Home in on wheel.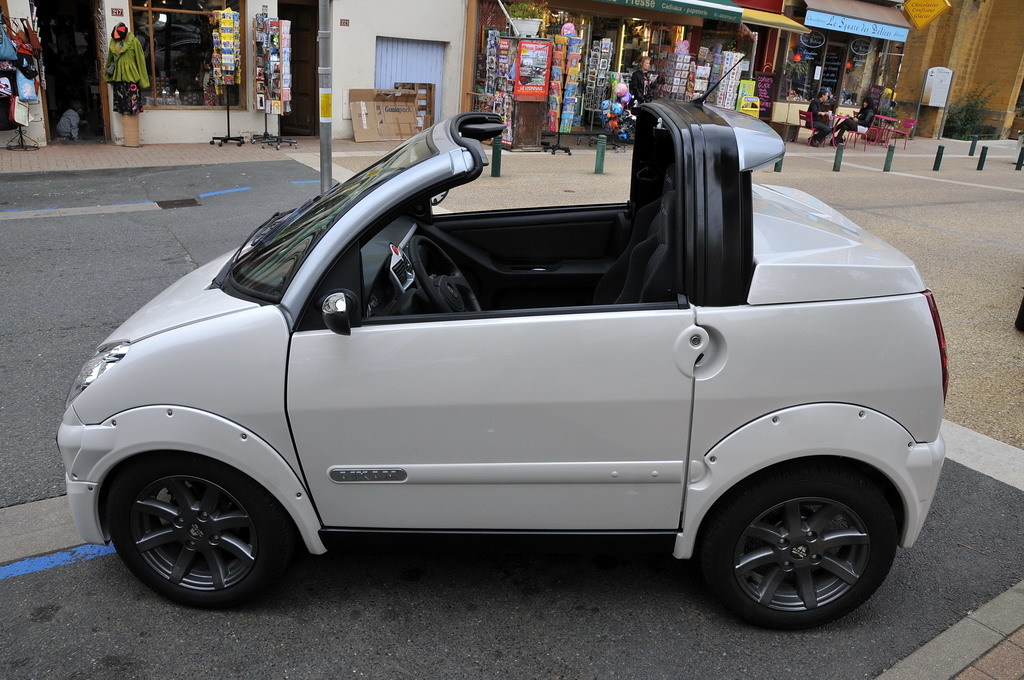
Homed in at BBox(103, 450, 290, 607).
